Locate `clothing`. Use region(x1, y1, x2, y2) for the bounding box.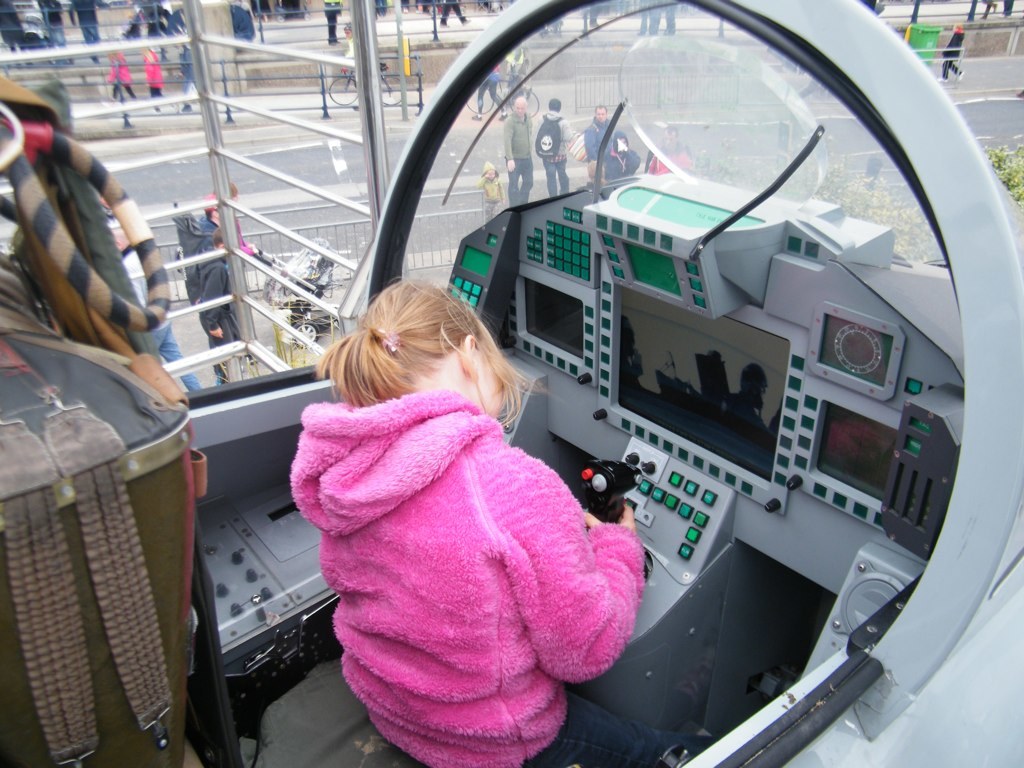
region(191, 258, 234, 389).
